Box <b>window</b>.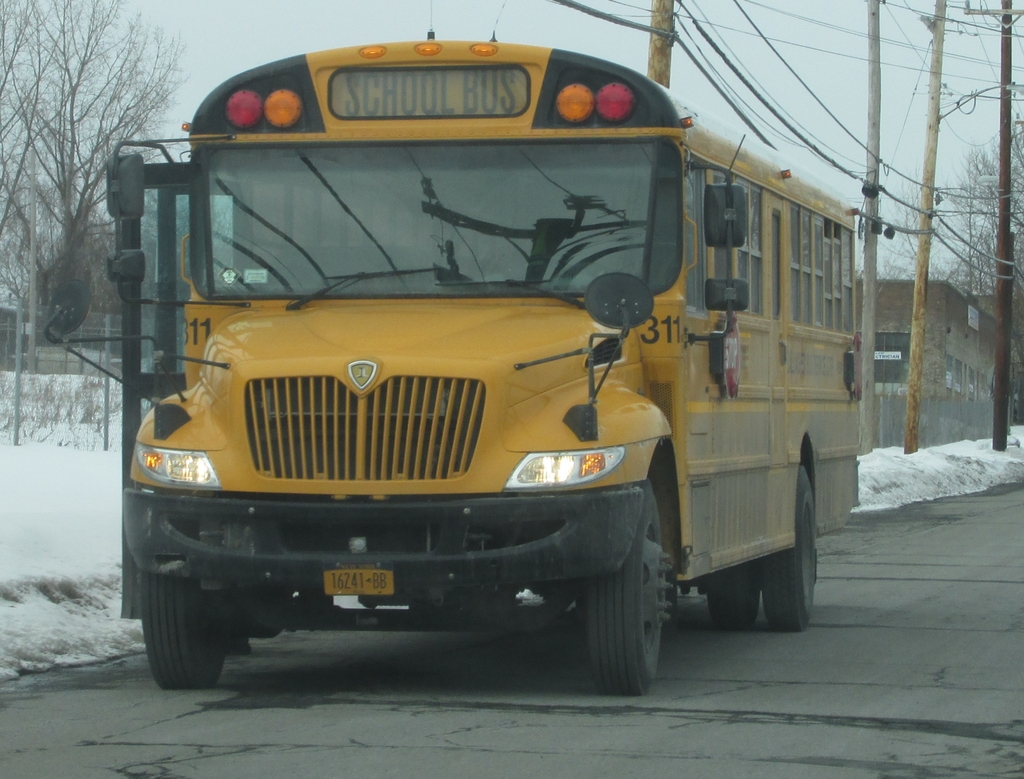
[x1=755, y1=213, x2=776, y2=316].
